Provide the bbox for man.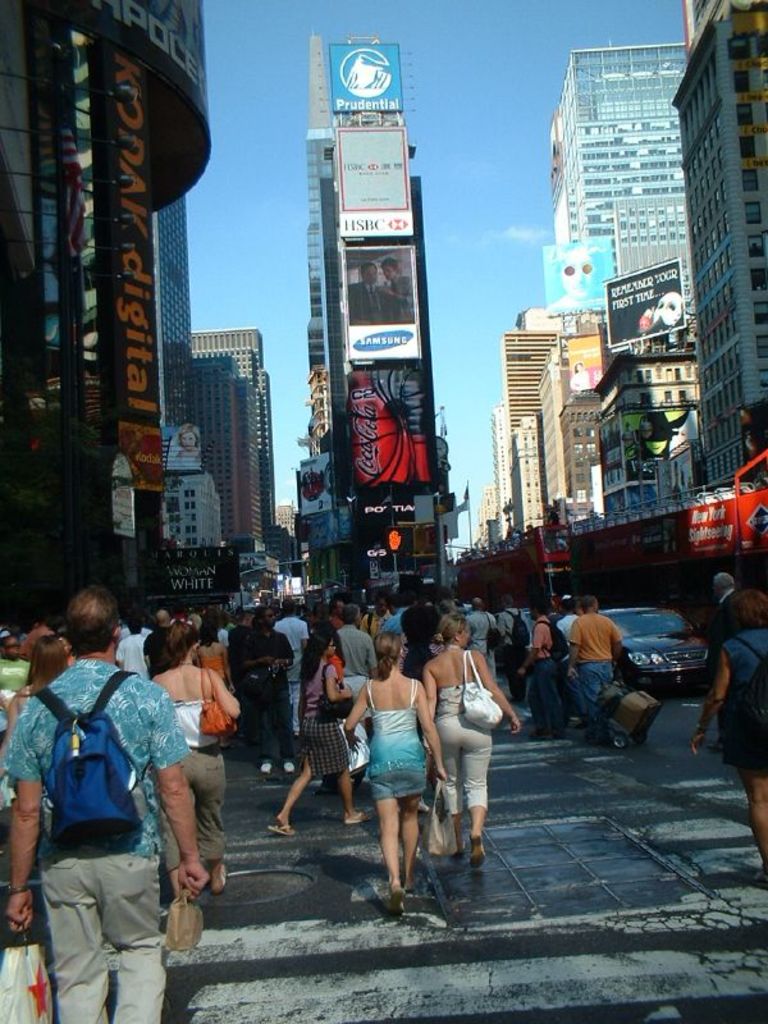
(left=707, top=568, right=745, bottom=756).
